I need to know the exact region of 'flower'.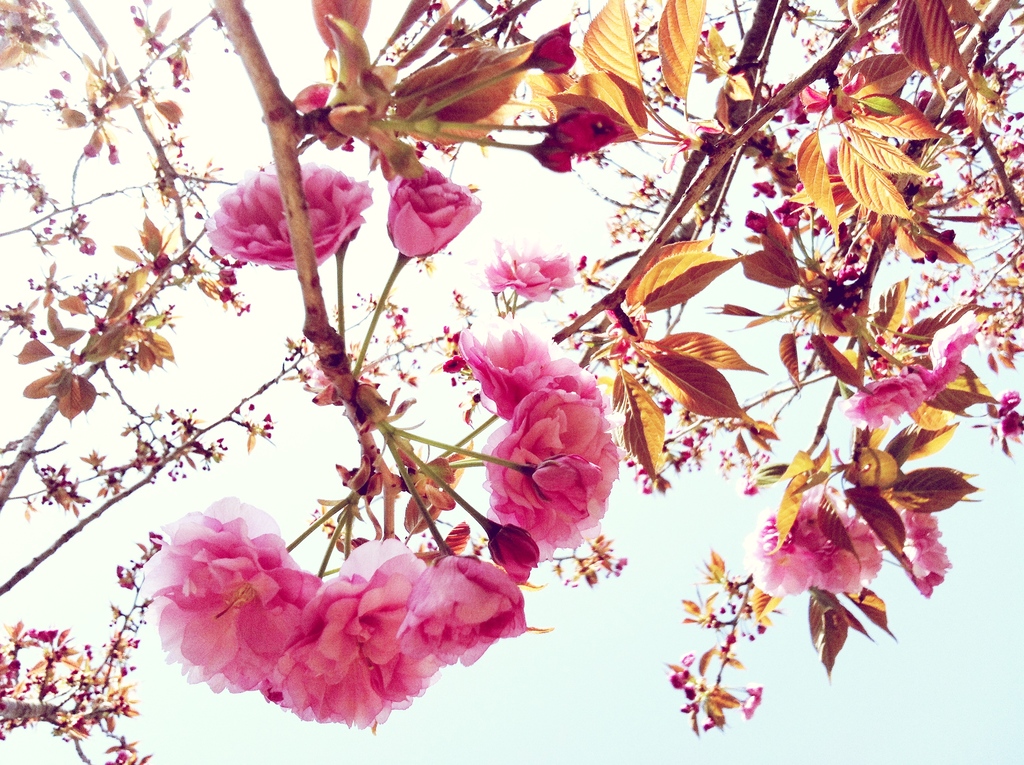
Region: [483,236,579,302].
